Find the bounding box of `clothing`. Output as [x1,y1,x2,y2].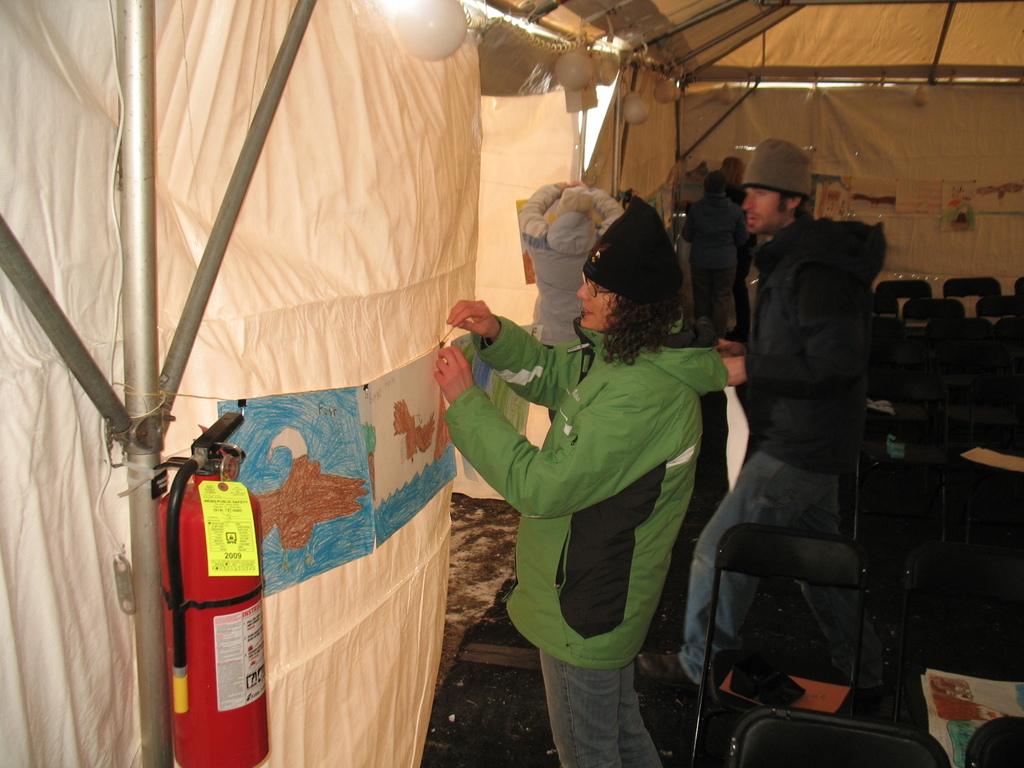
[433,326,730,767].
